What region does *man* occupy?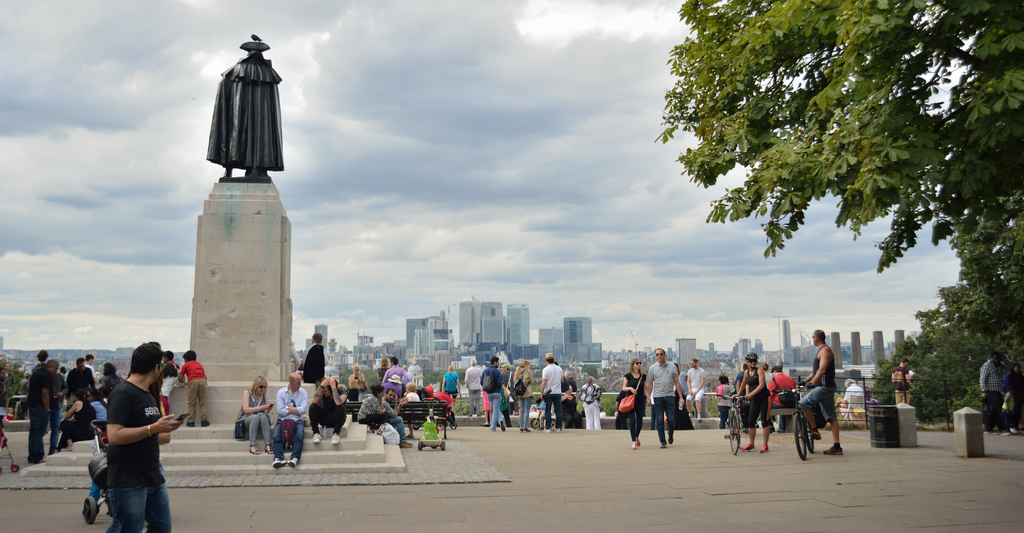
[left=534, top=348, right=568, bottom=436].
